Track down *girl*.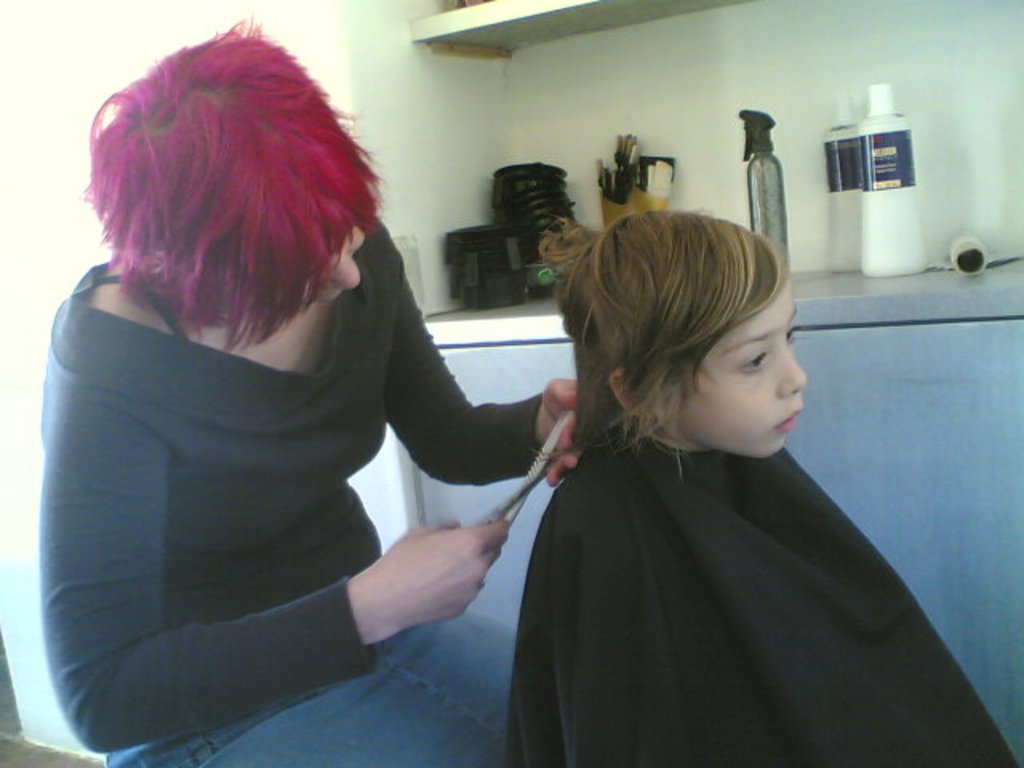
Tracked to (26,6,592,766).
